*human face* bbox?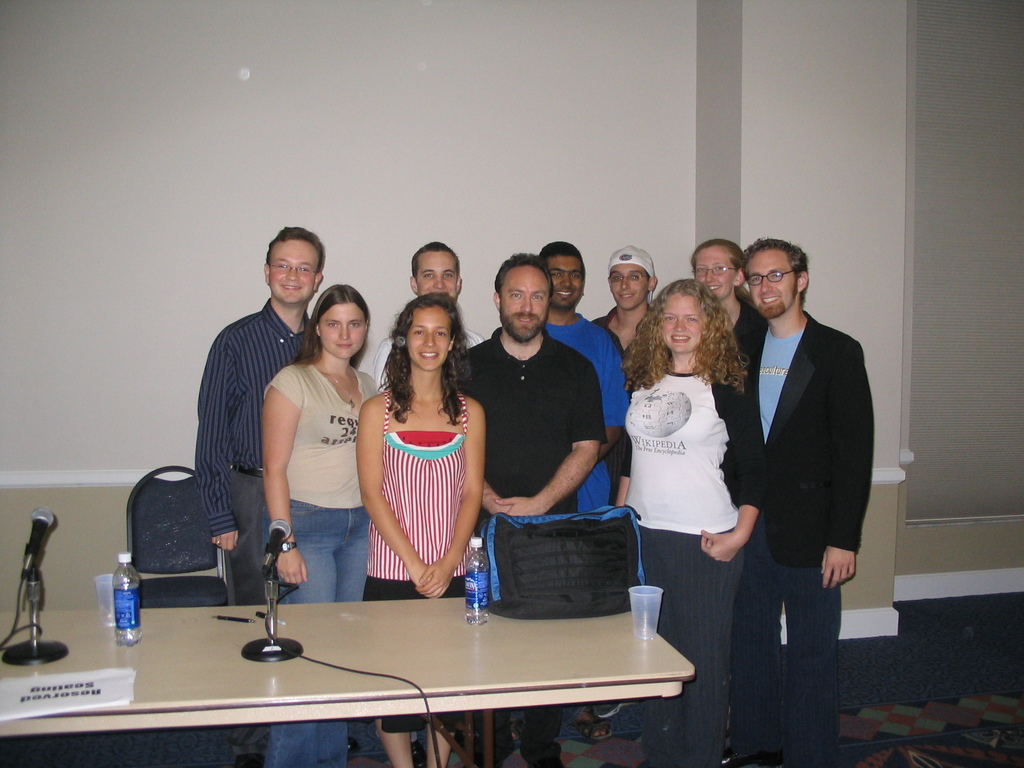
321, 303, 364, 357
